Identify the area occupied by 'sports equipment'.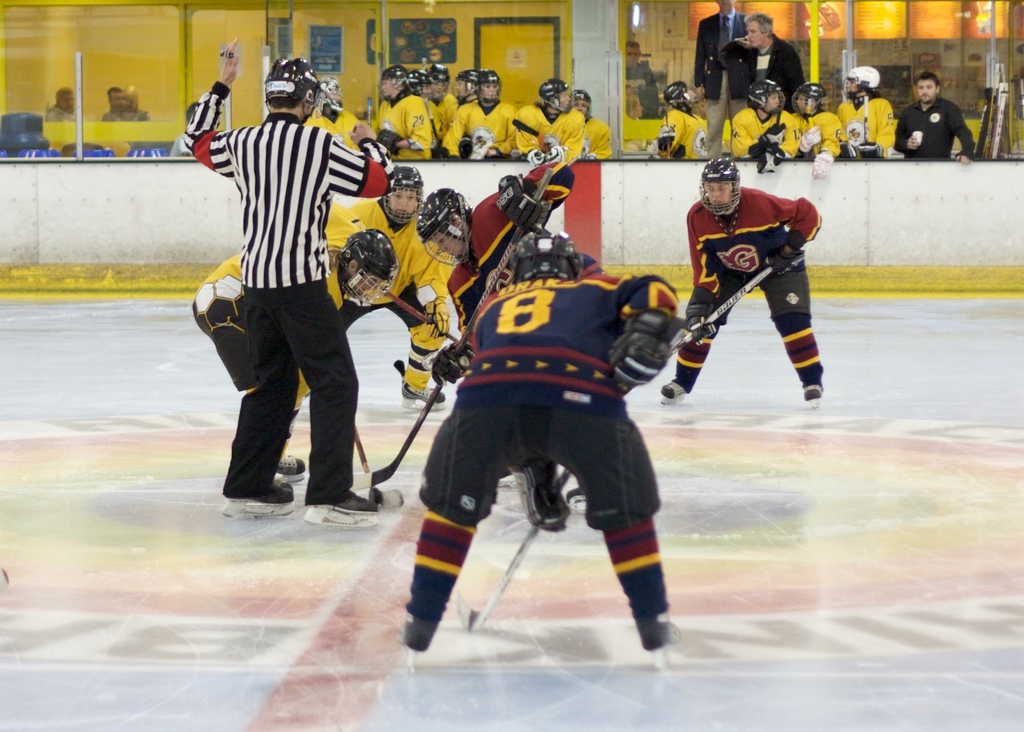
Area: x1=478 y1=67 x2=502 y2=104.
